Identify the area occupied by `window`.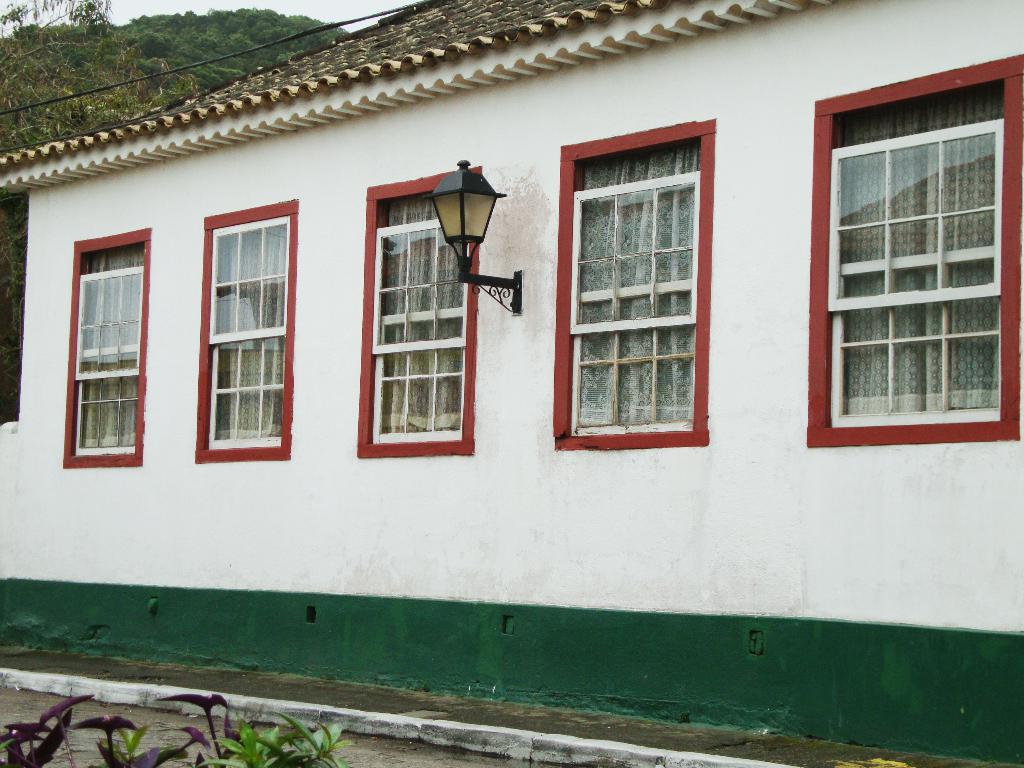
Area: 806/53/1023/445.
